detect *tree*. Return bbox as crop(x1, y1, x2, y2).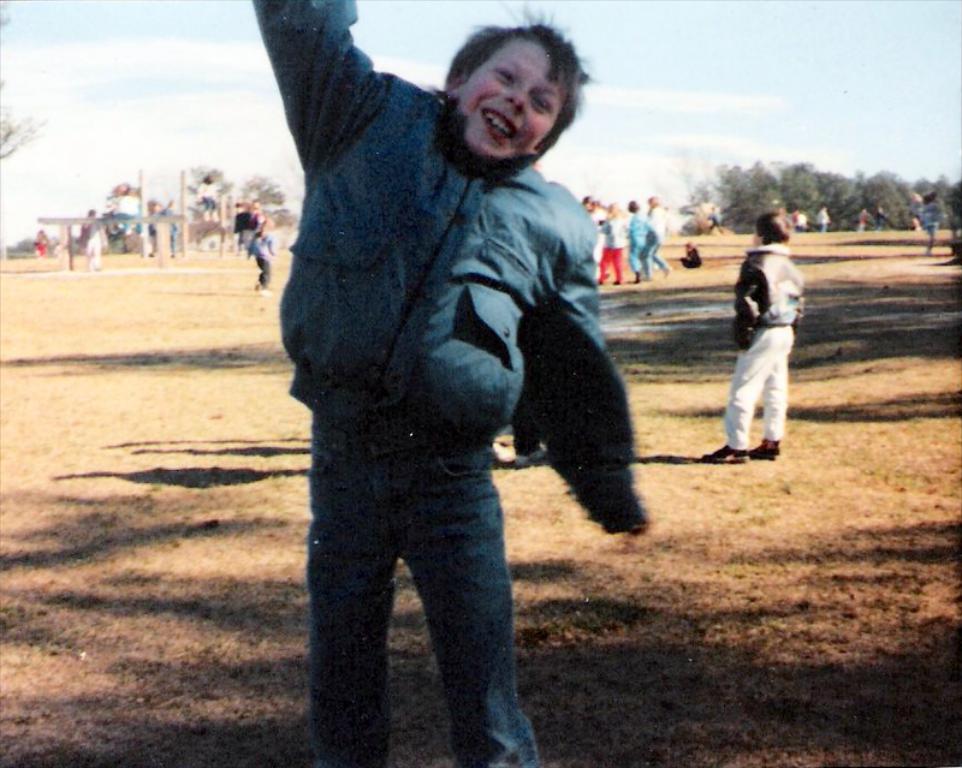
crop(242, 162, 304, 233).
